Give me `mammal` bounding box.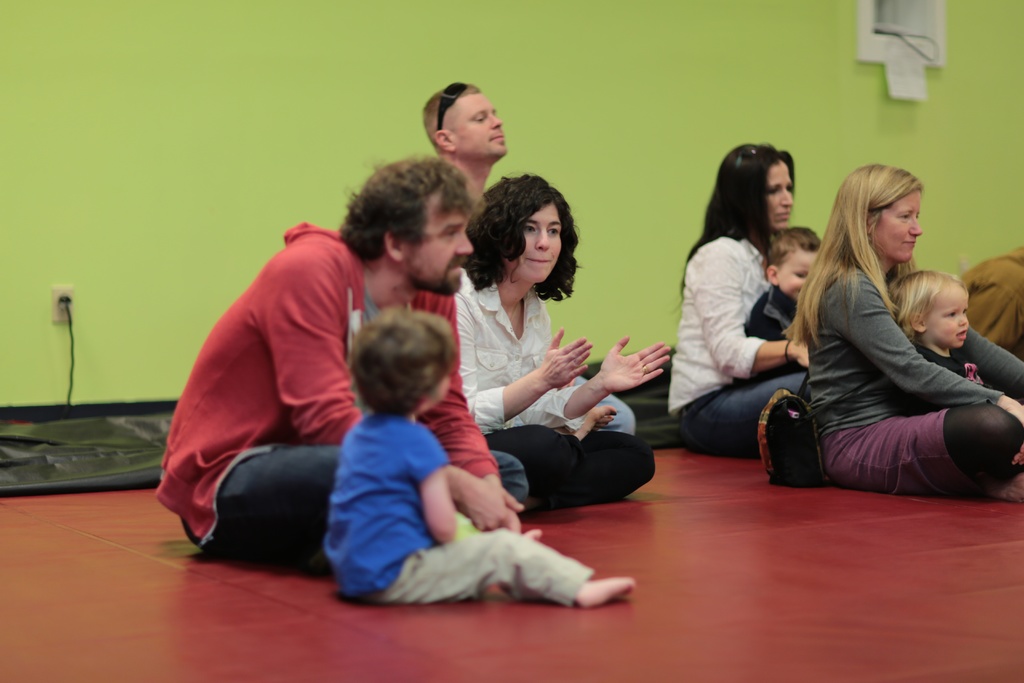
[left=321, top=298, right=638, bottom=609].
